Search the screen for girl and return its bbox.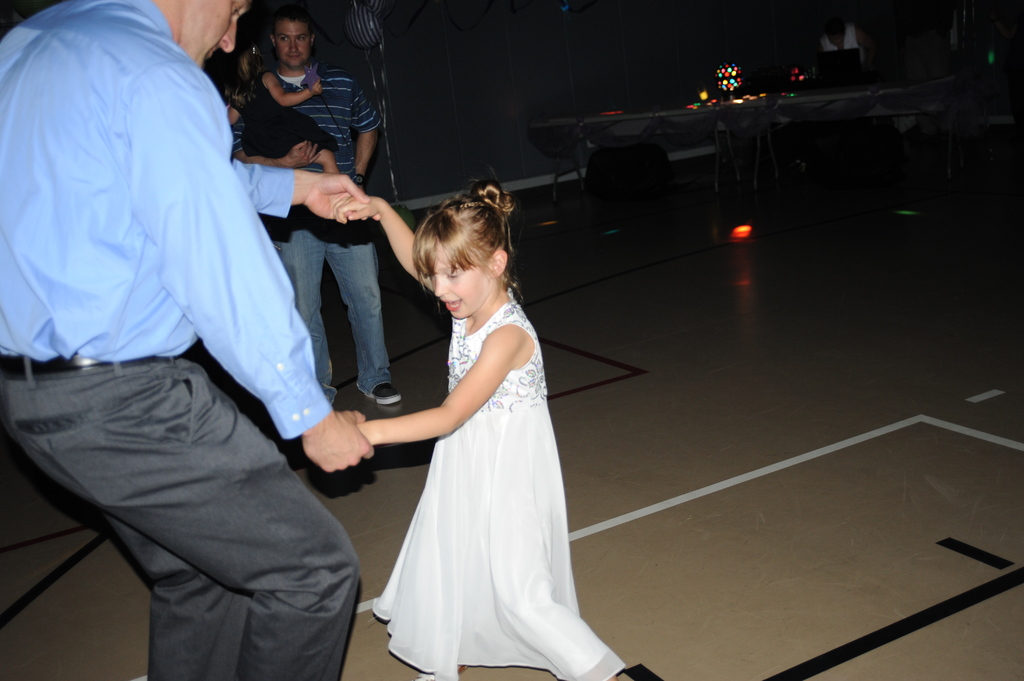
Found: pyautogui.locateOnScreen(220, 46, 341, 177).
